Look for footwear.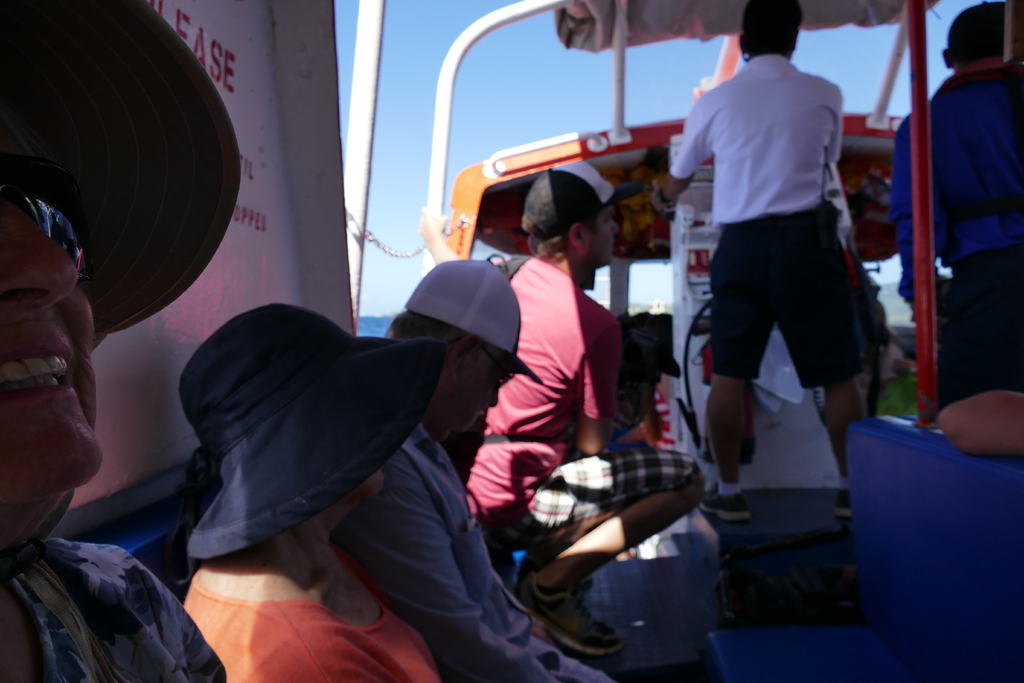
Found: <bbox>526, 580, 612, 670</bbox>.
